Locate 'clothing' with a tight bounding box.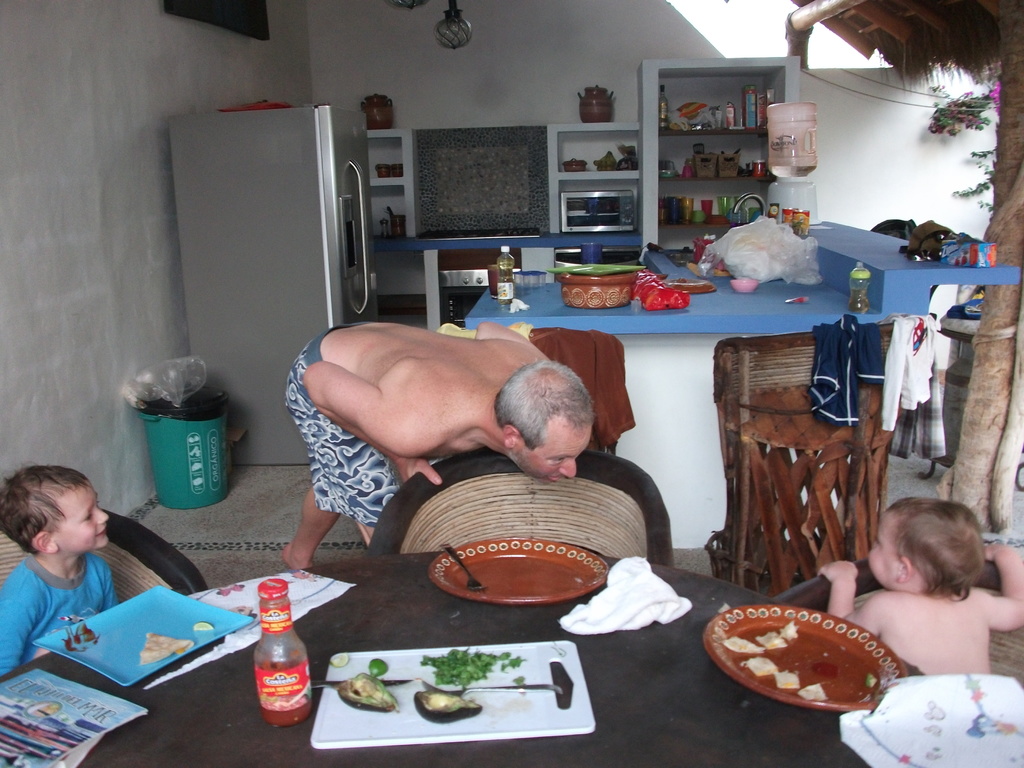
Rect(286, 323, 405, 531).
